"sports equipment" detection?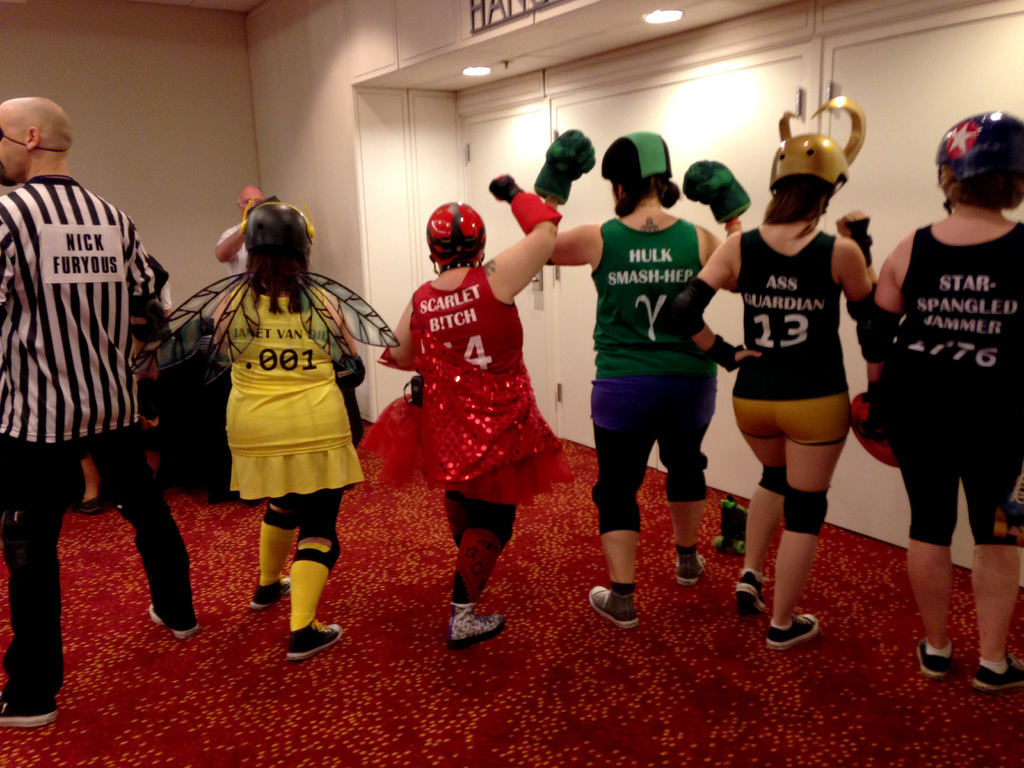
crop(449, 604, 506, 652)
